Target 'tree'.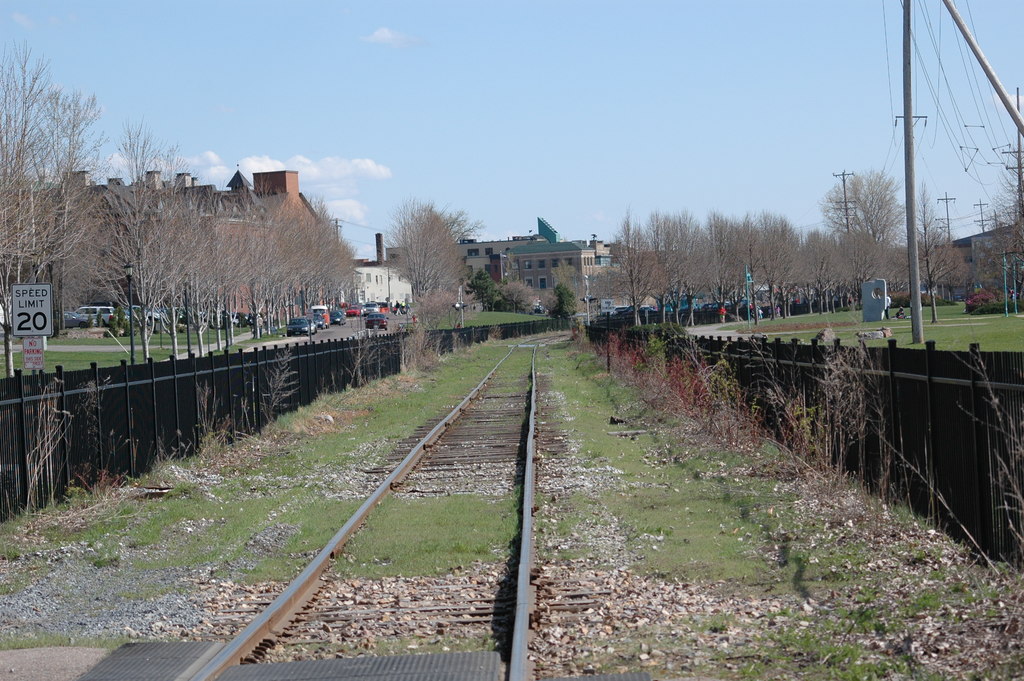
Target region: region(624, 114, 1023, 329).
